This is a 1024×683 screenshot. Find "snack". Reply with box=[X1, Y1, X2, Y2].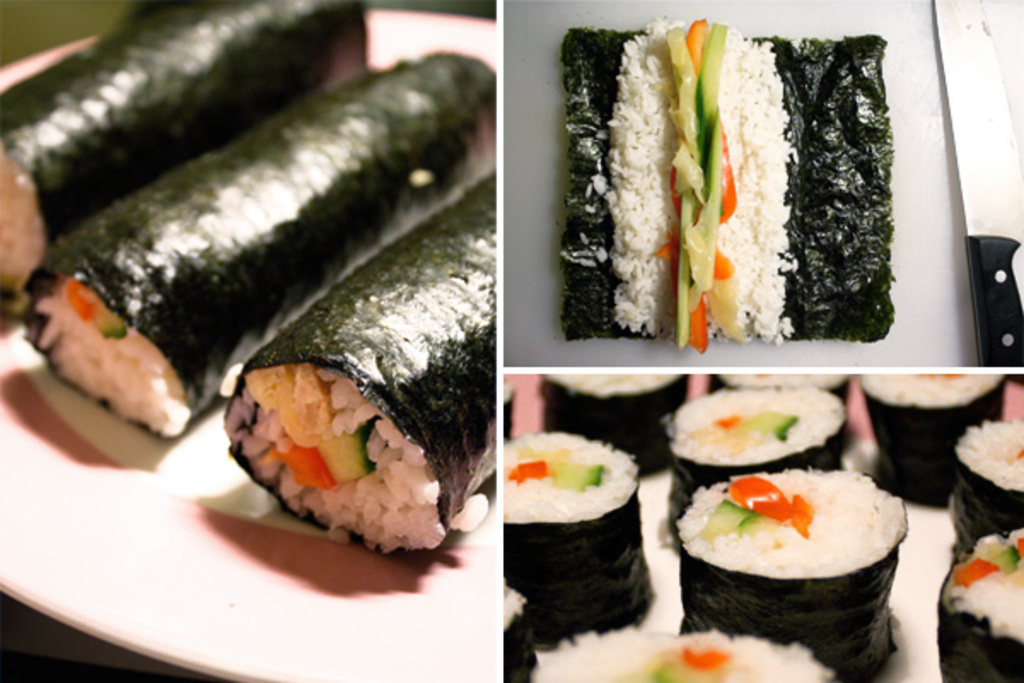
box=[719, 376, 853, 456].
